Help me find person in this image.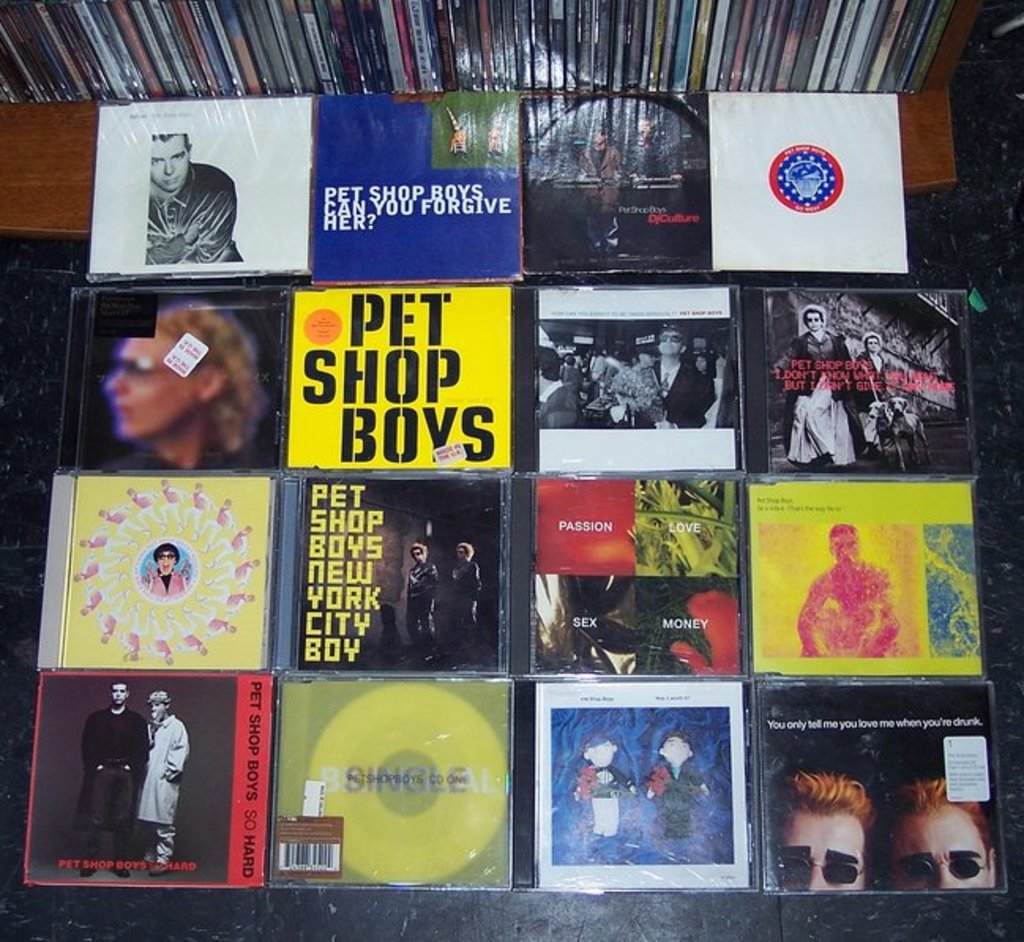
Found it: 776 303 866 461.
